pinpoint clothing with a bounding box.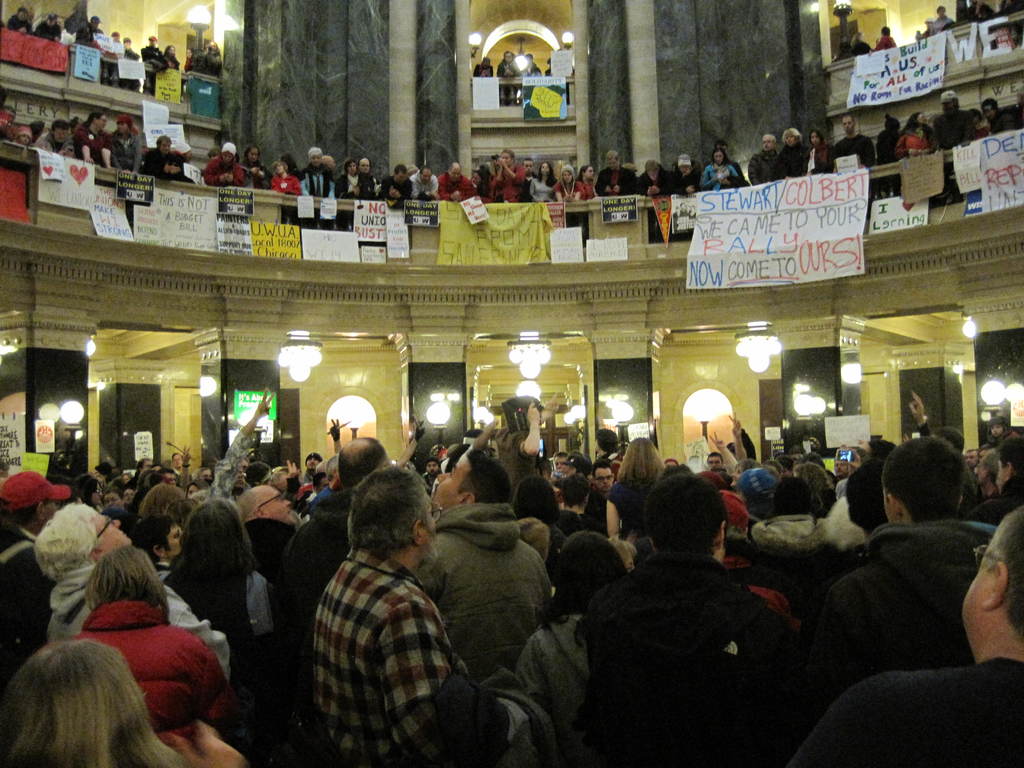
931,105,973,204.
